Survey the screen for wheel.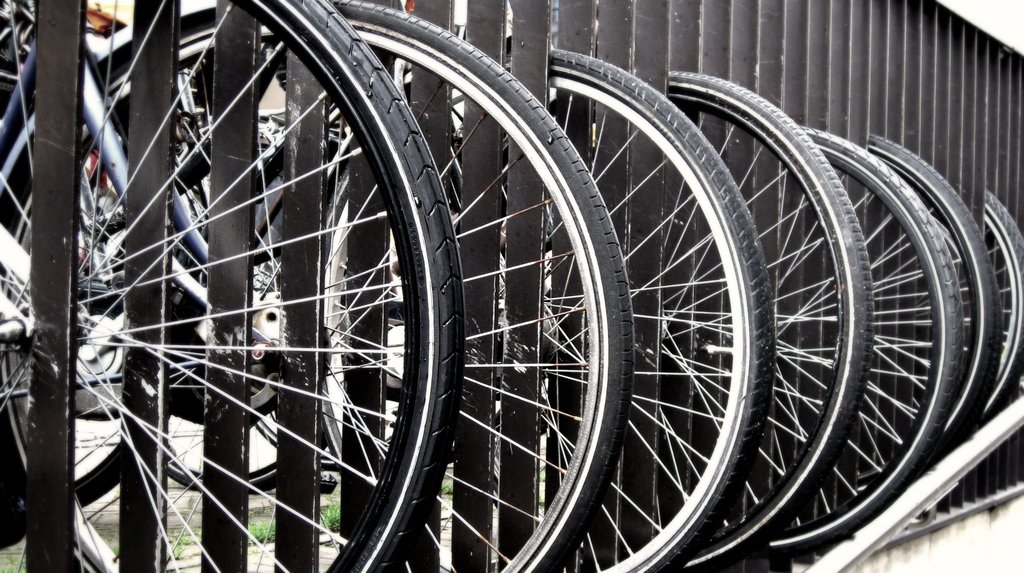
Survey found: 850:138:1007:494.
